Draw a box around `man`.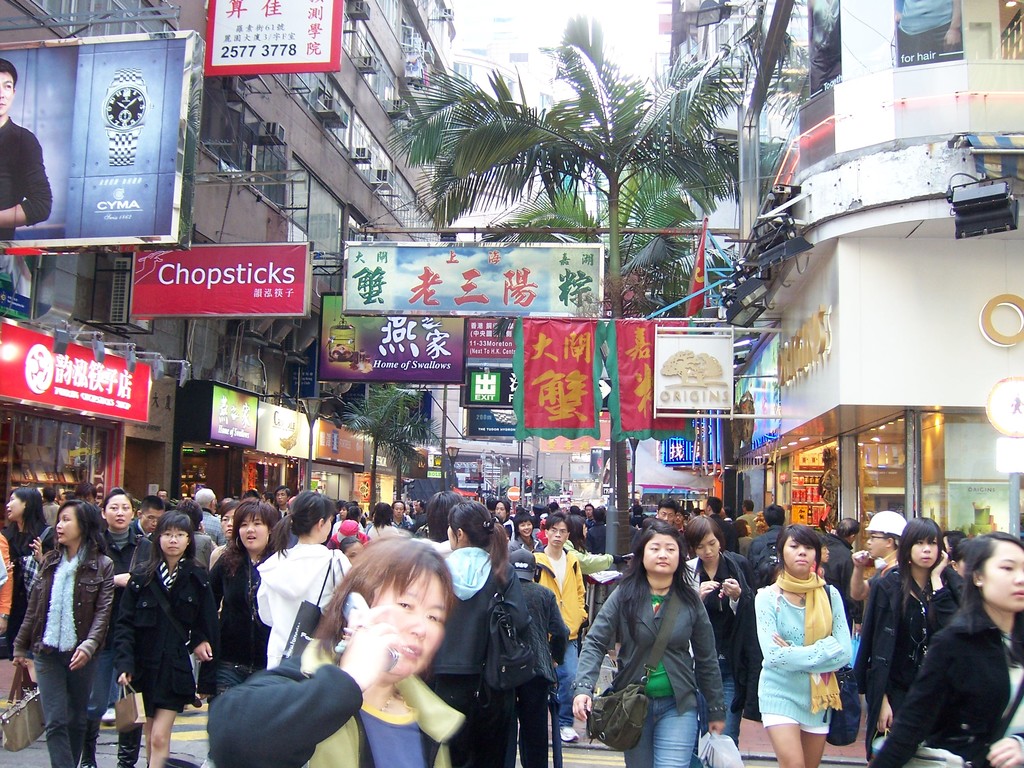
left=276, top=488, right=291, bottom=520.
